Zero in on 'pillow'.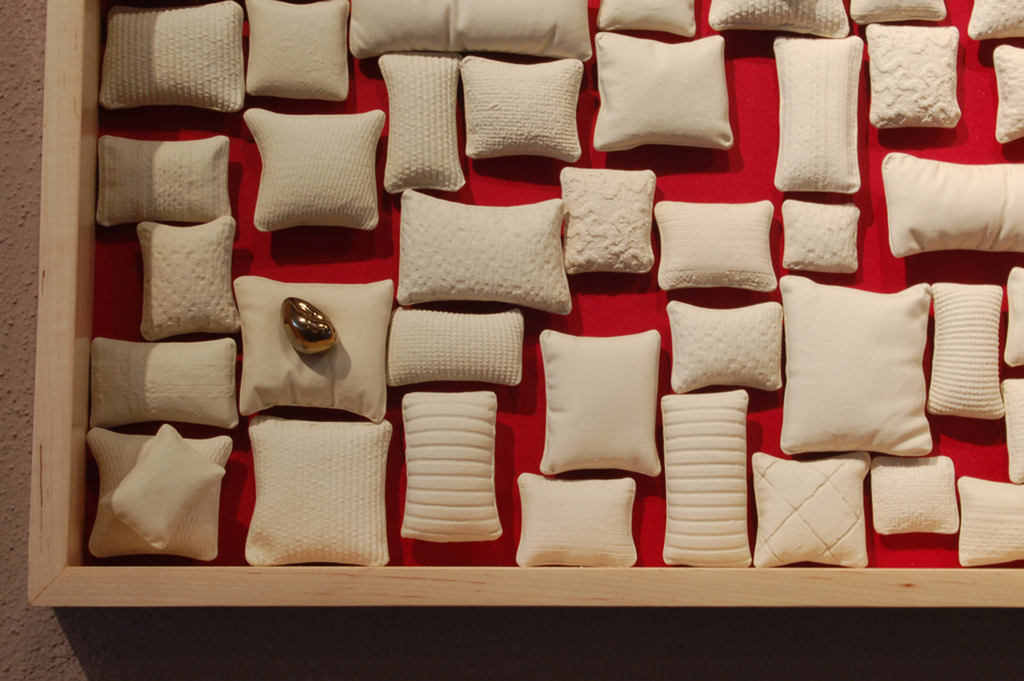
Zeroed in: pyautogui.locateOnScreen(556, 163, 666, 270).
